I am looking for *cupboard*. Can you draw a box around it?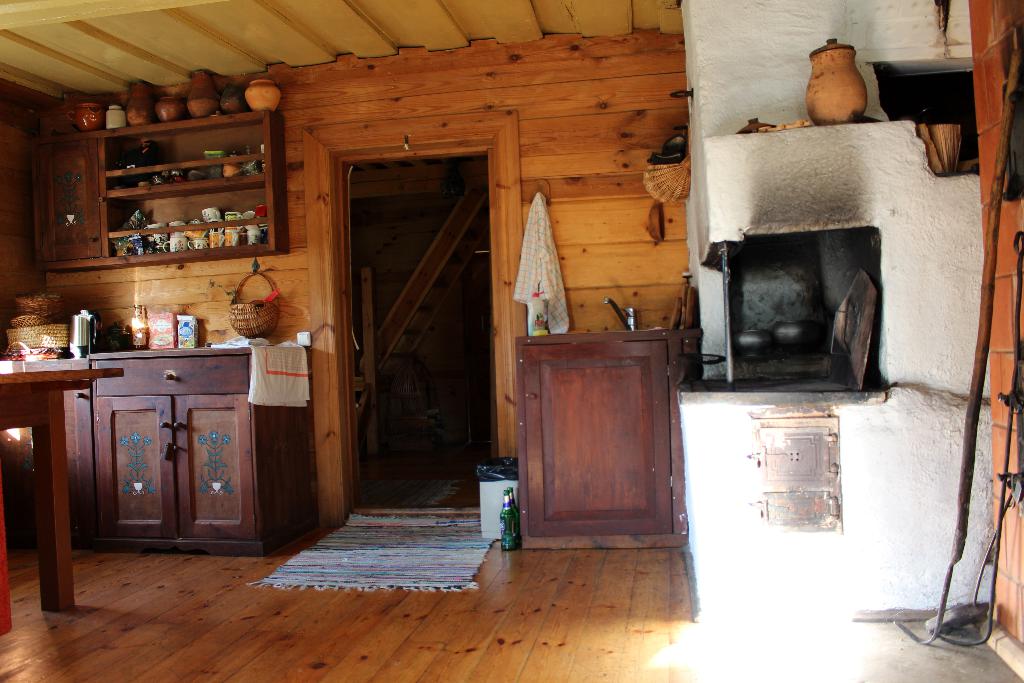
Sure, the bounding box is {"x1": 19, "y1": 109, "x2": 298, "y2": 268}.
